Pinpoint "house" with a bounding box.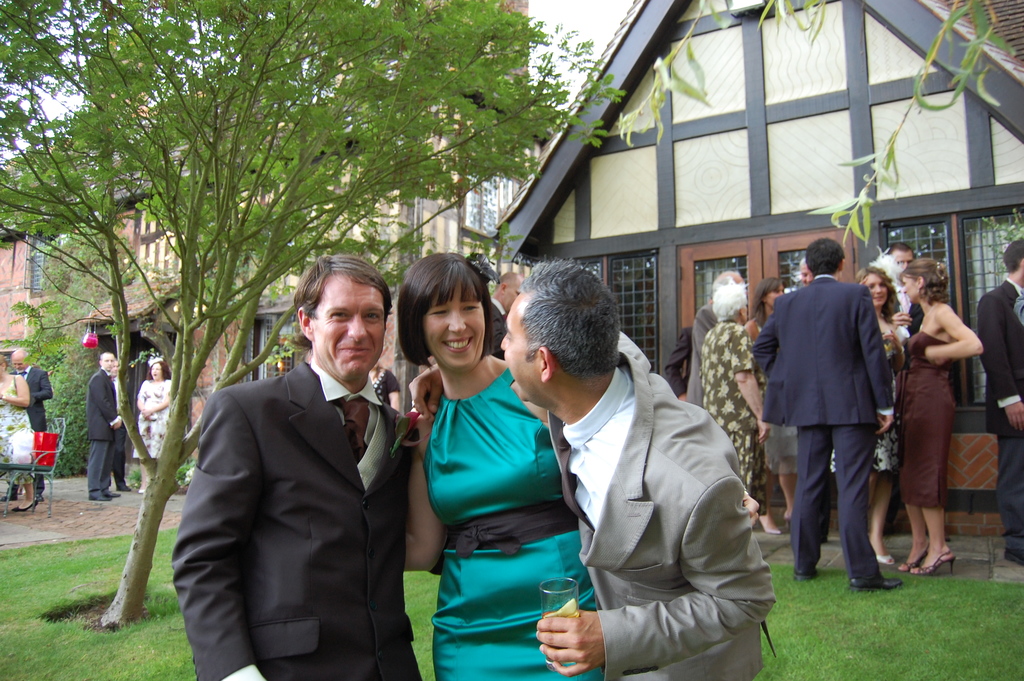
crop(499, 0, 1023, 536).
